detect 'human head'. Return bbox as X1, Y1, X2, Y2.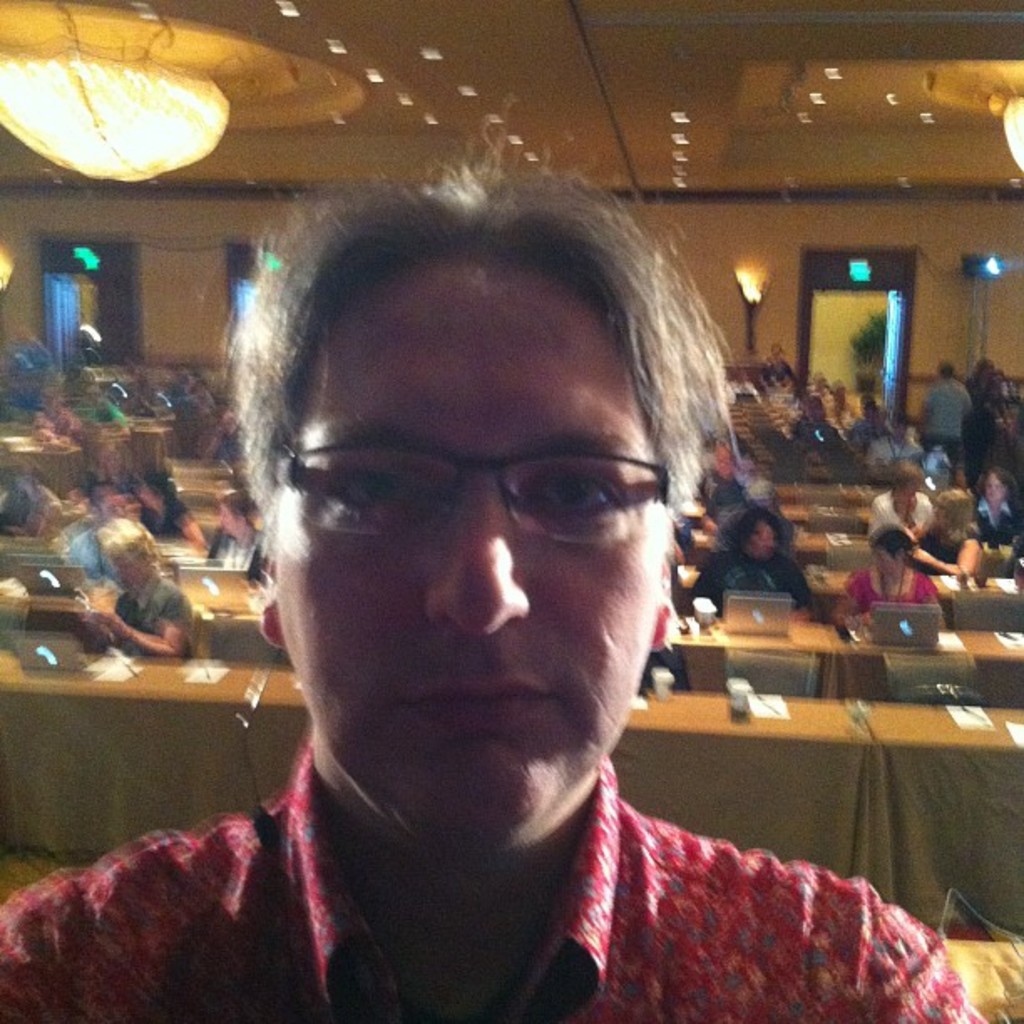
239, 169, 733, 805.
